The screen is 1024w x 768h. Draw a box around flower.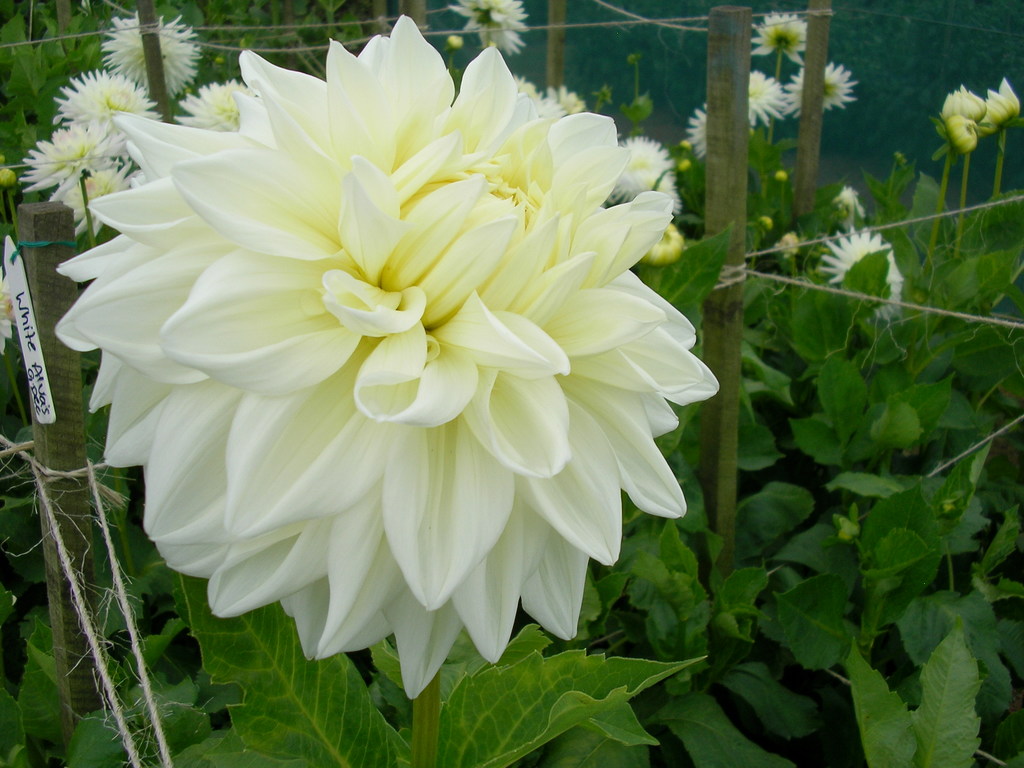
(x1=746, y1=16, x2=824, y2=62).
